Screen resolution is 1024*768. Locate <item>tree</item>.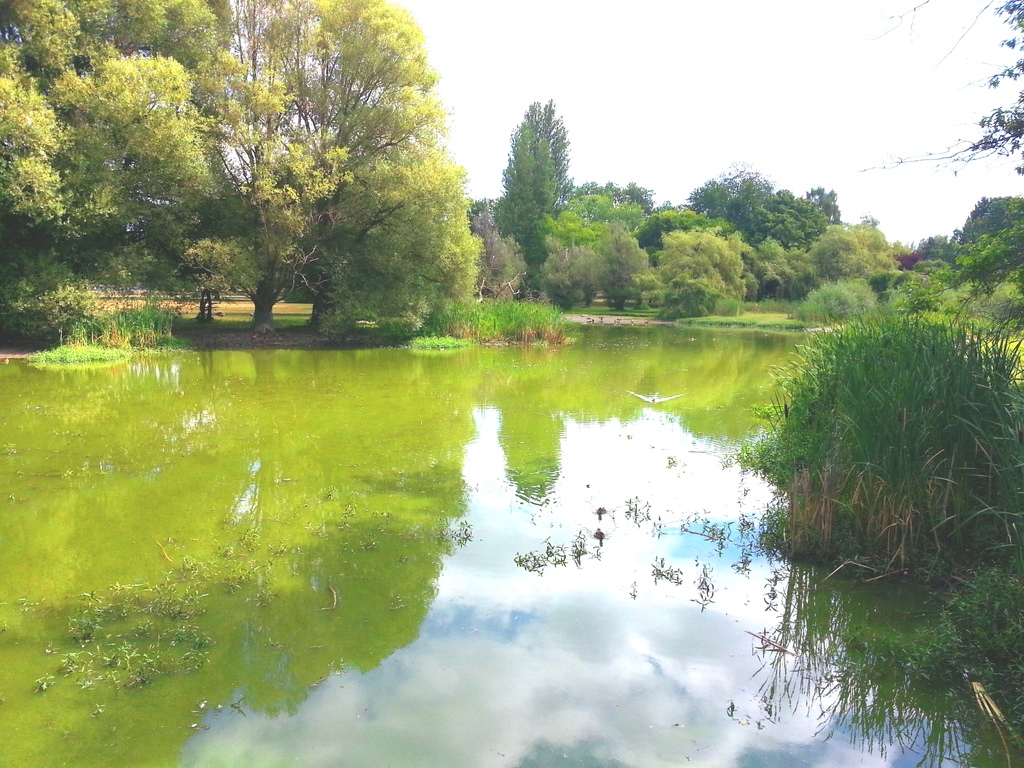
(840,0,1023,166).
